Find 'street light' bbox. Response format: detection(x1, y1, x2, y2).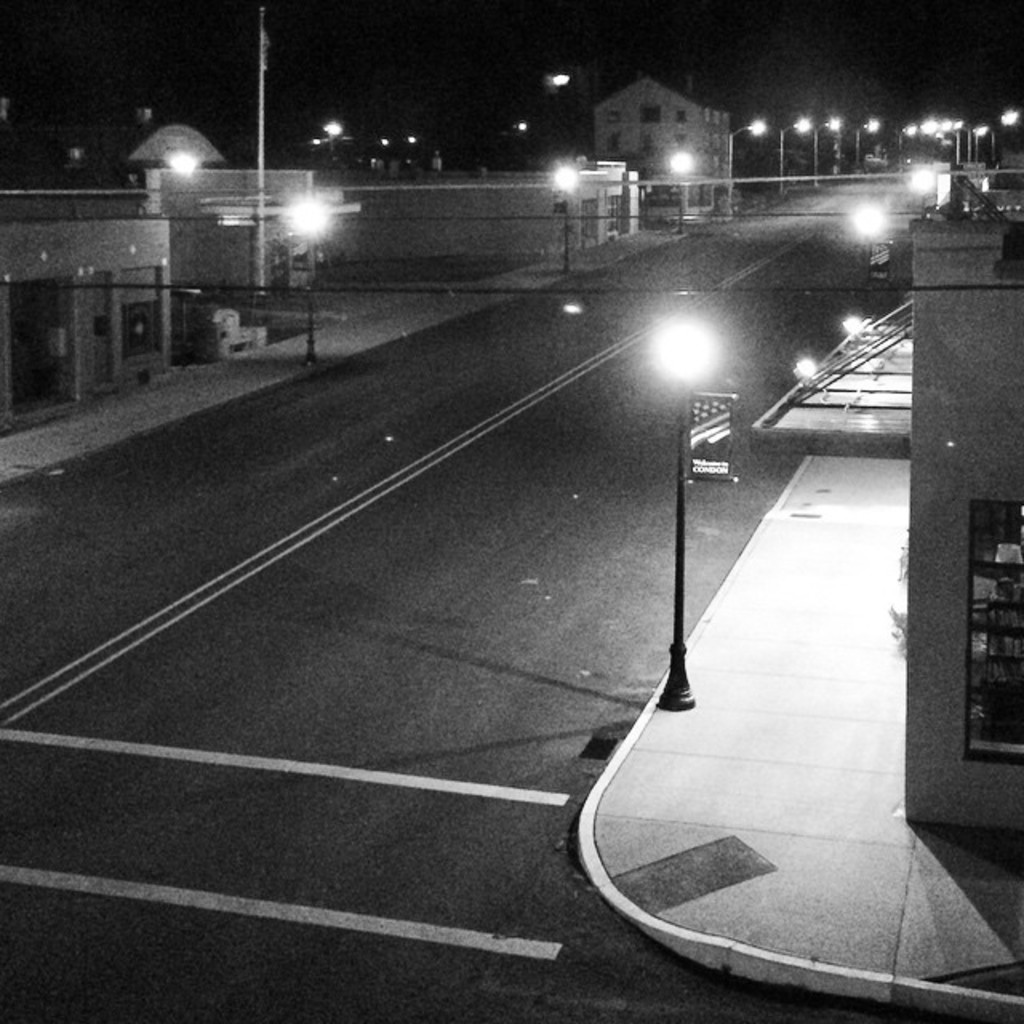
detection(896, 120, 917, 178).
